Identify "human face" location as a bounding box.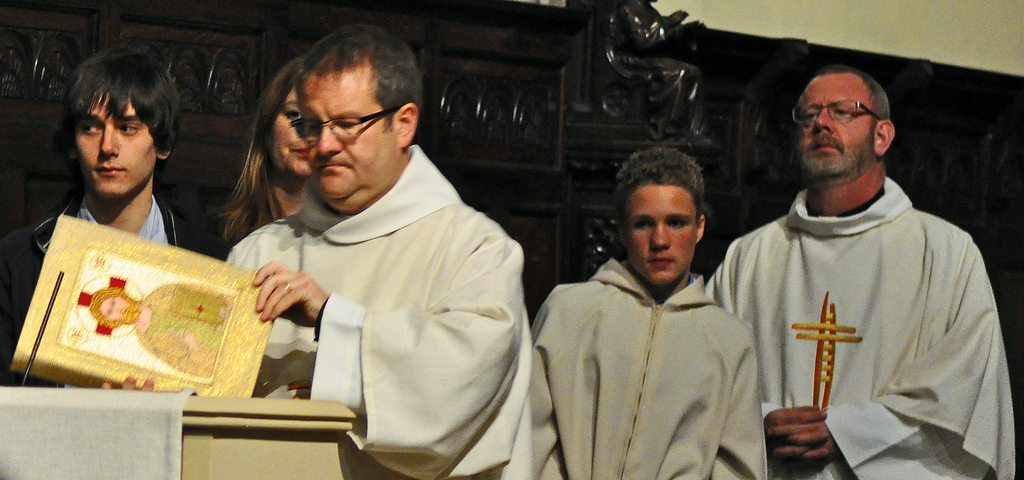
rect(797, 72, 881, 182).
